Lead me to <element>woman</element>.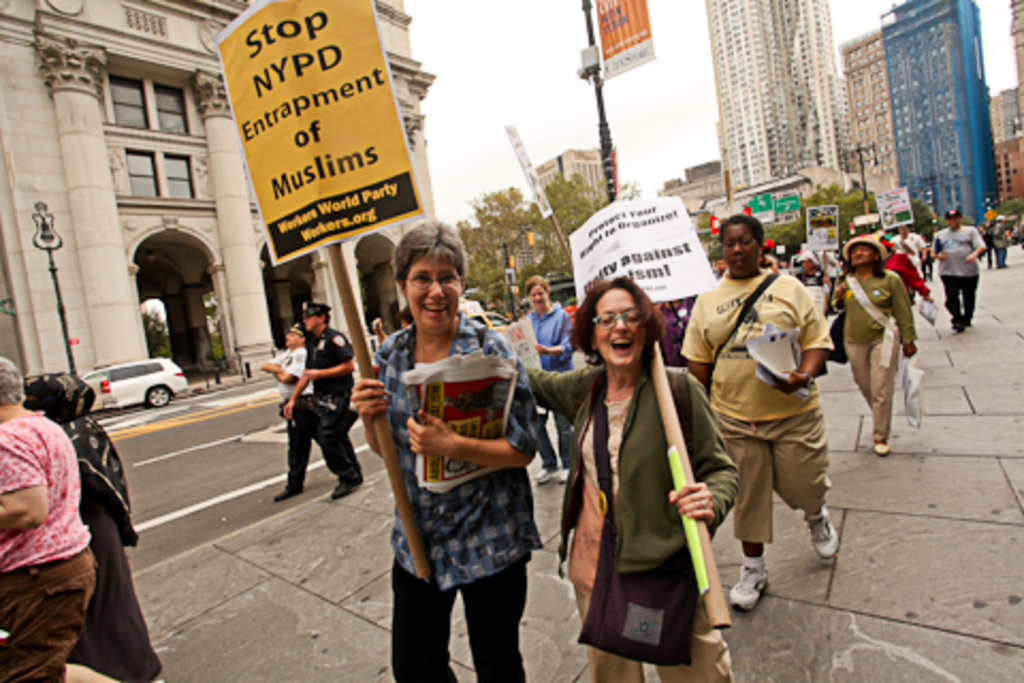
Lead to detection(346, 220, 542, 677).
